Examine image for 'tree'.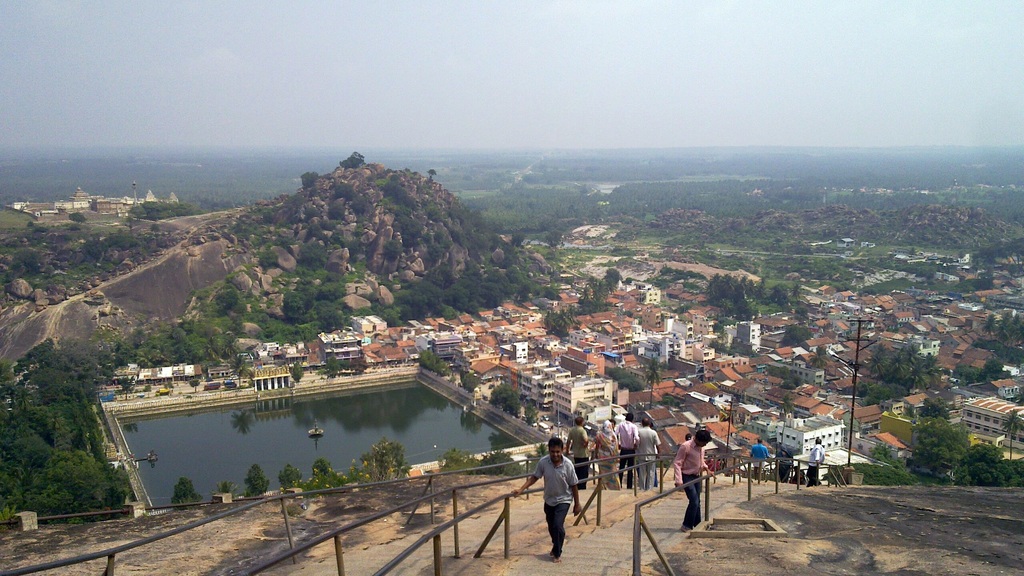
Examination result: [663, 392, 678, 409].
